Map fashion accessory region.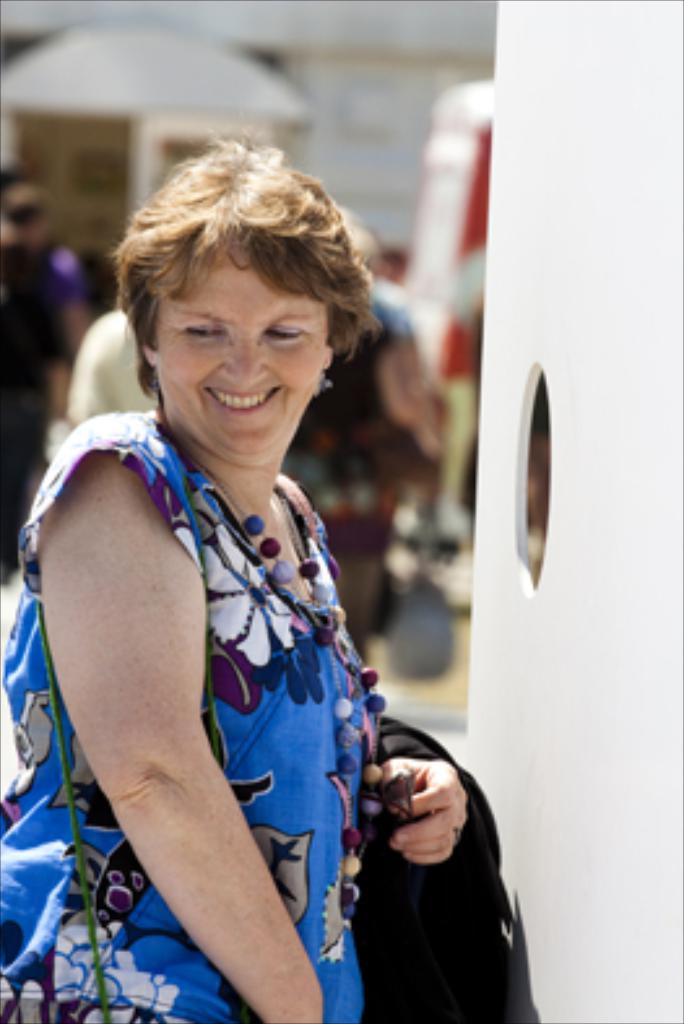
Mapped to BBox(224, 494, 393, 897).
